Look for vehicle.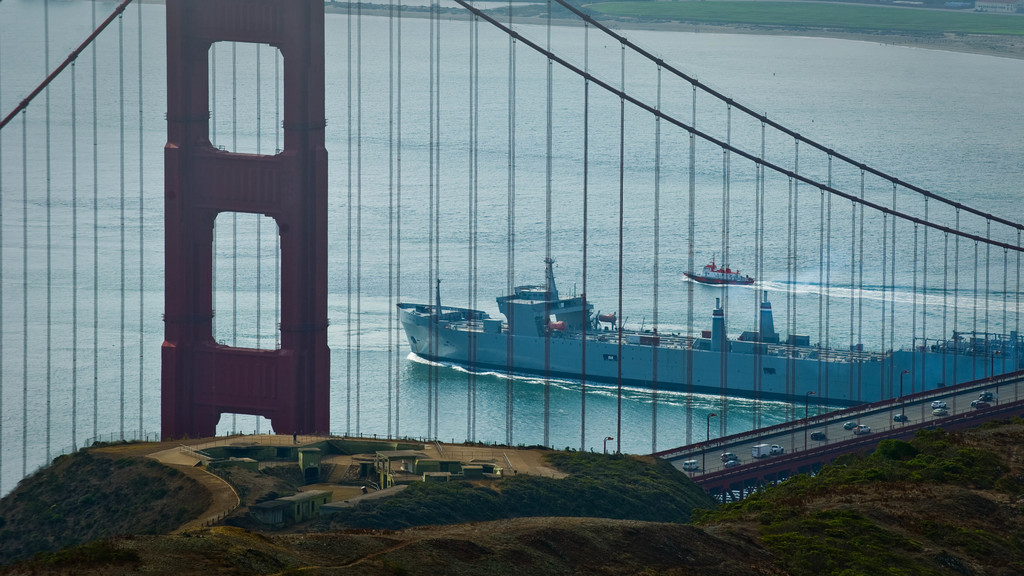
Found: 814,433,827,443.
